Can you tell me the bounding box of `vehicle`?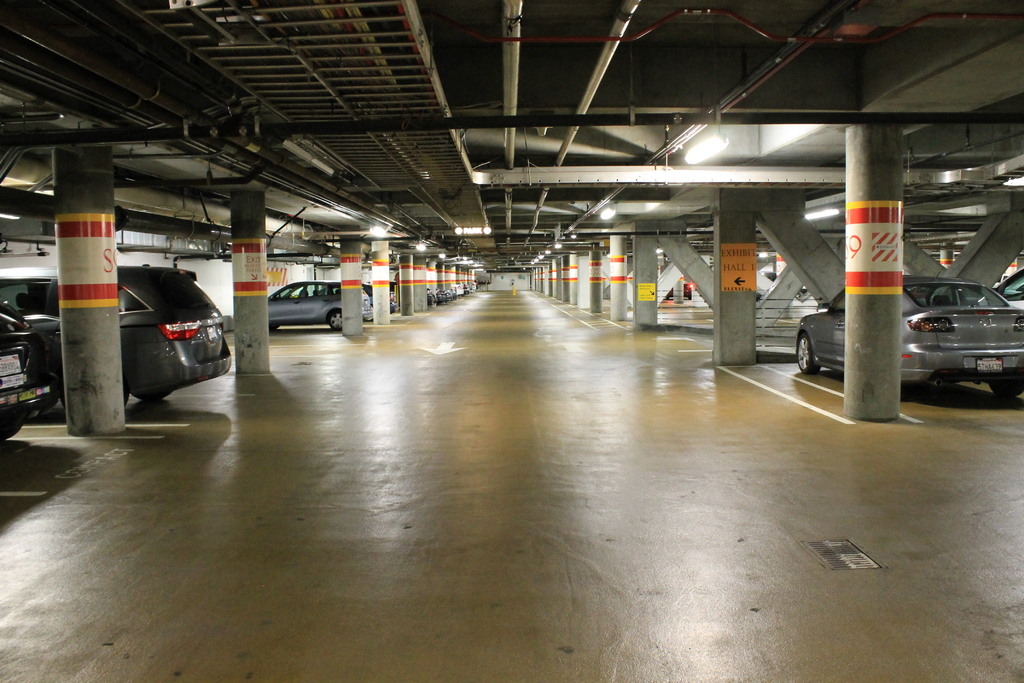
359:283:372:304.
